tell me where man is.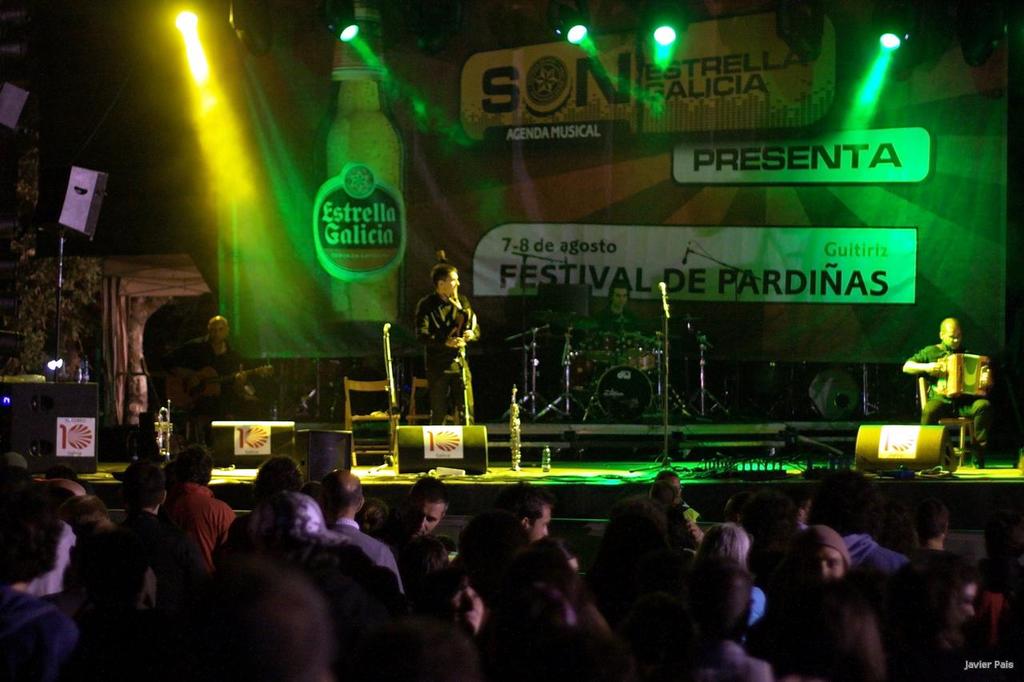
man is at box(320, 466, 406, 593).
